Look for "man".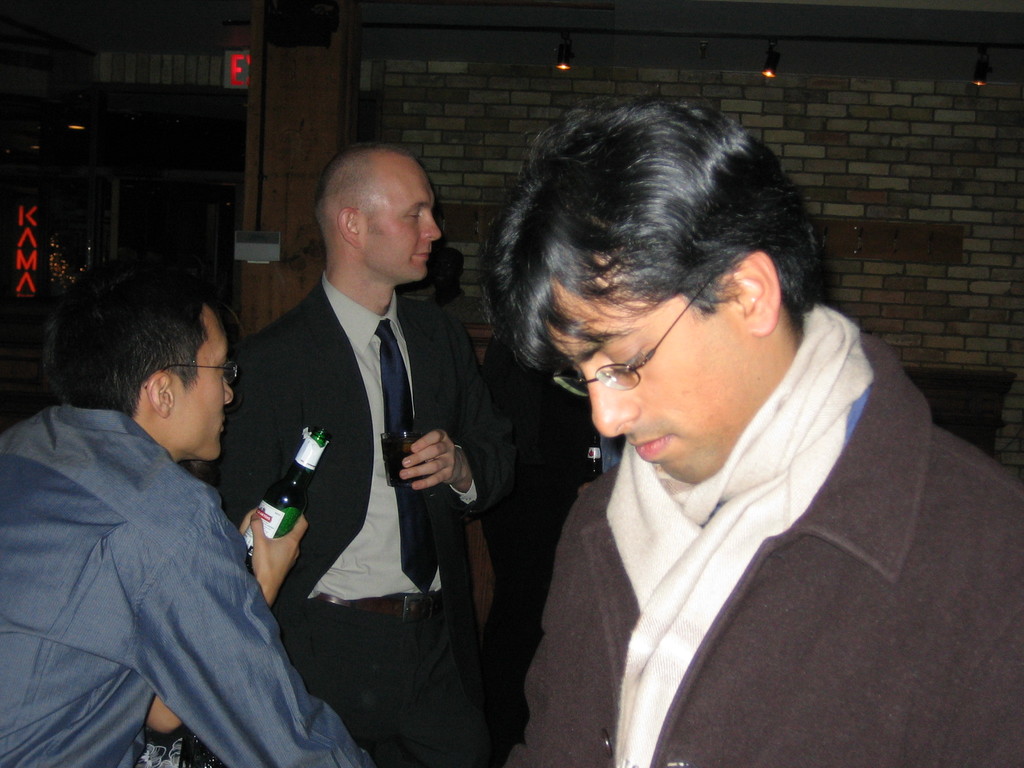
Found: [0, 265, 378, 767].
